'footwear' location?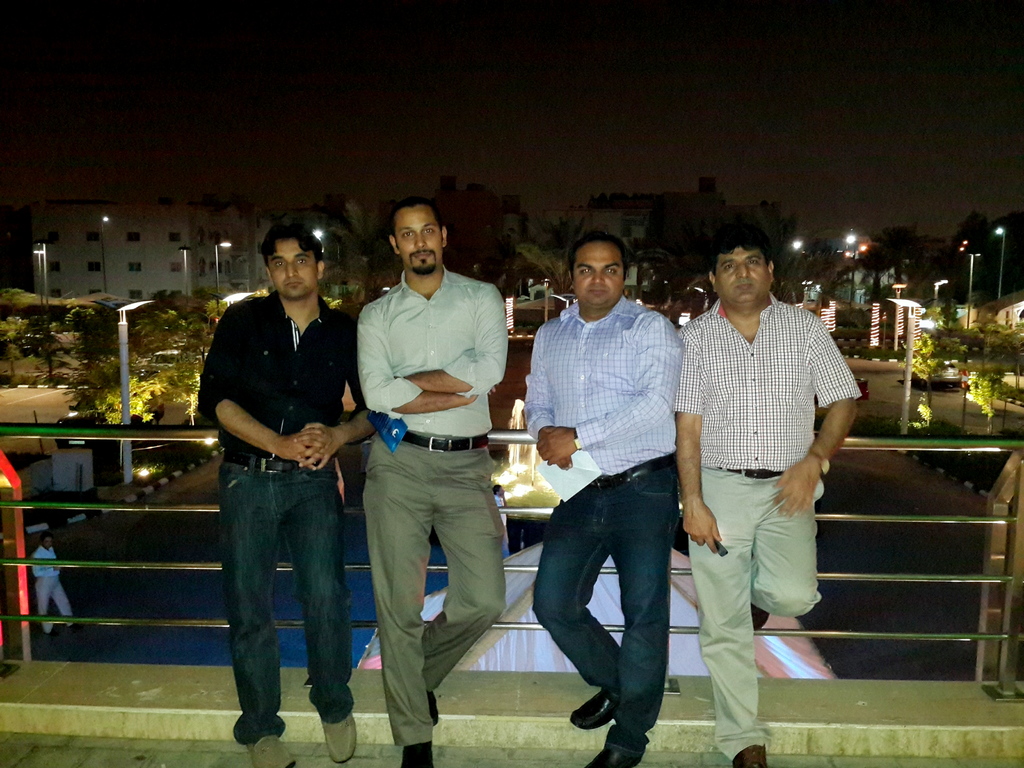
l=48, t=636, r=58, b=643
